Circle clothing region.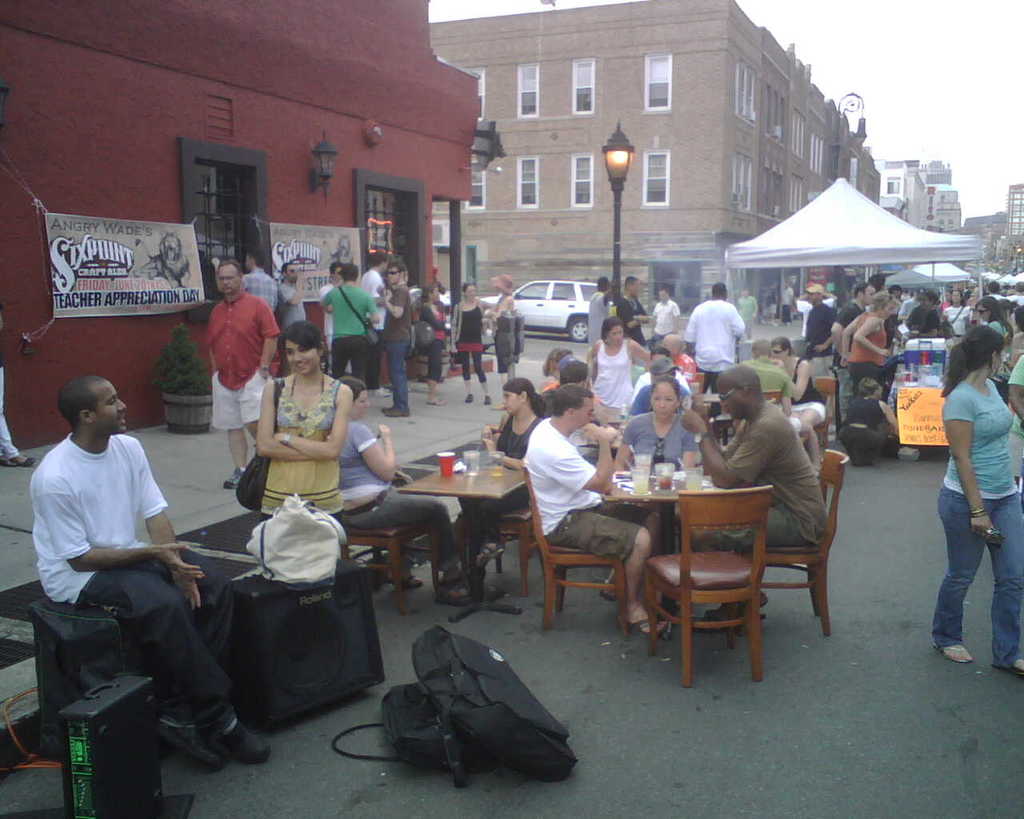
Region: rect(203, 290, 280, 434).
